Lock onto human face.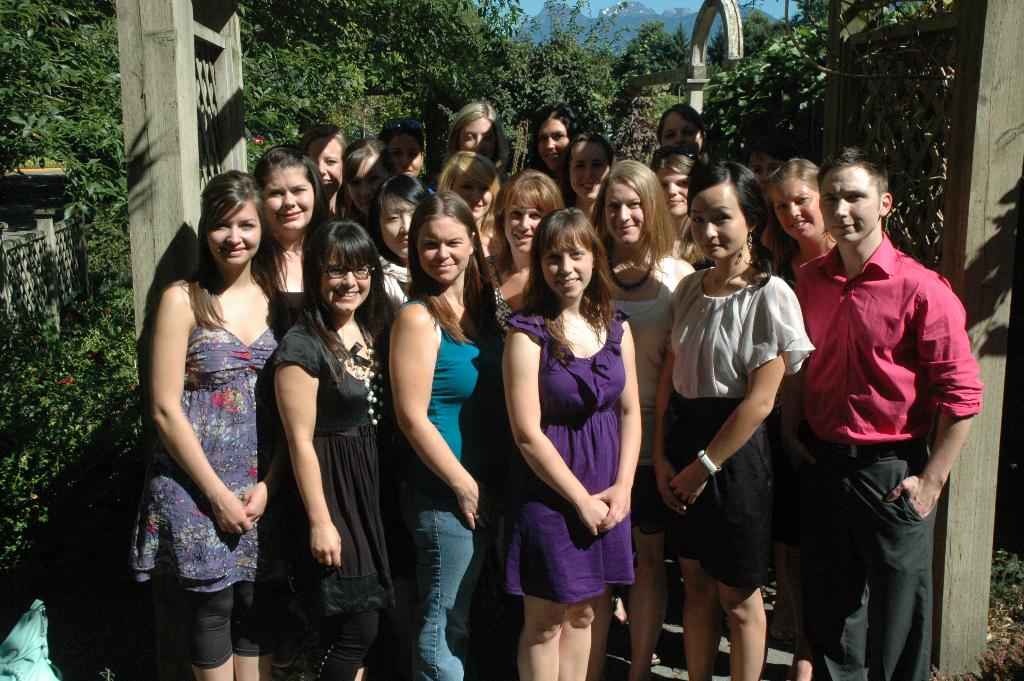
Locked: <bbox>768, 185, 827, 241</bbox>.
